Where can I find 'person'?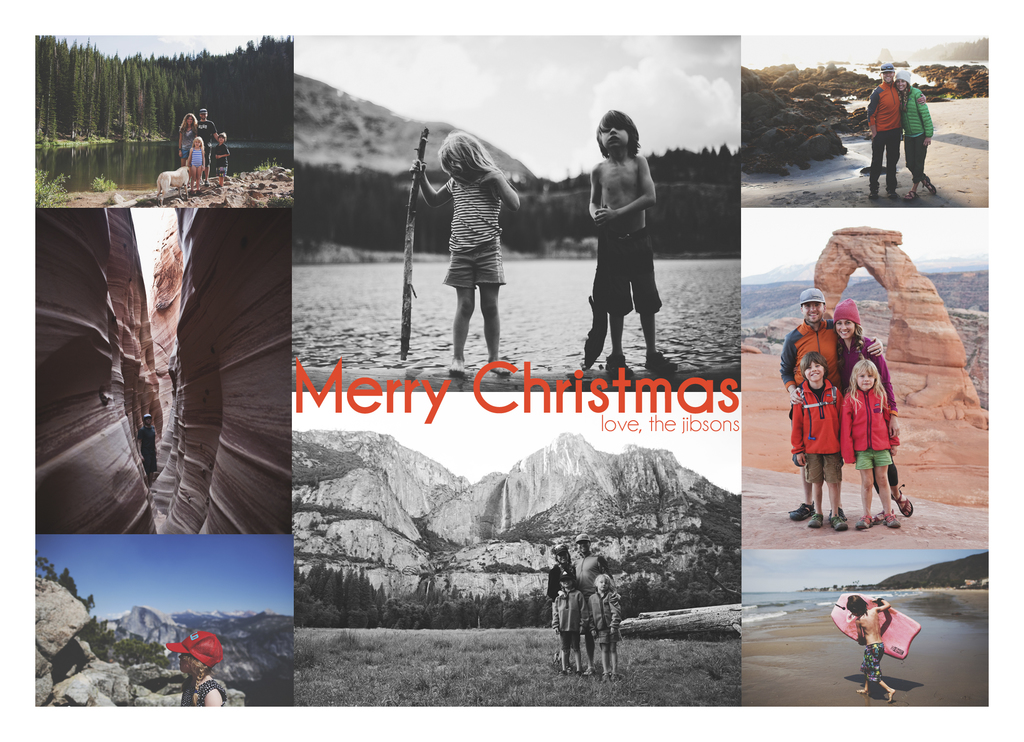
You can find it at crop(409, 128, 524, 380).
